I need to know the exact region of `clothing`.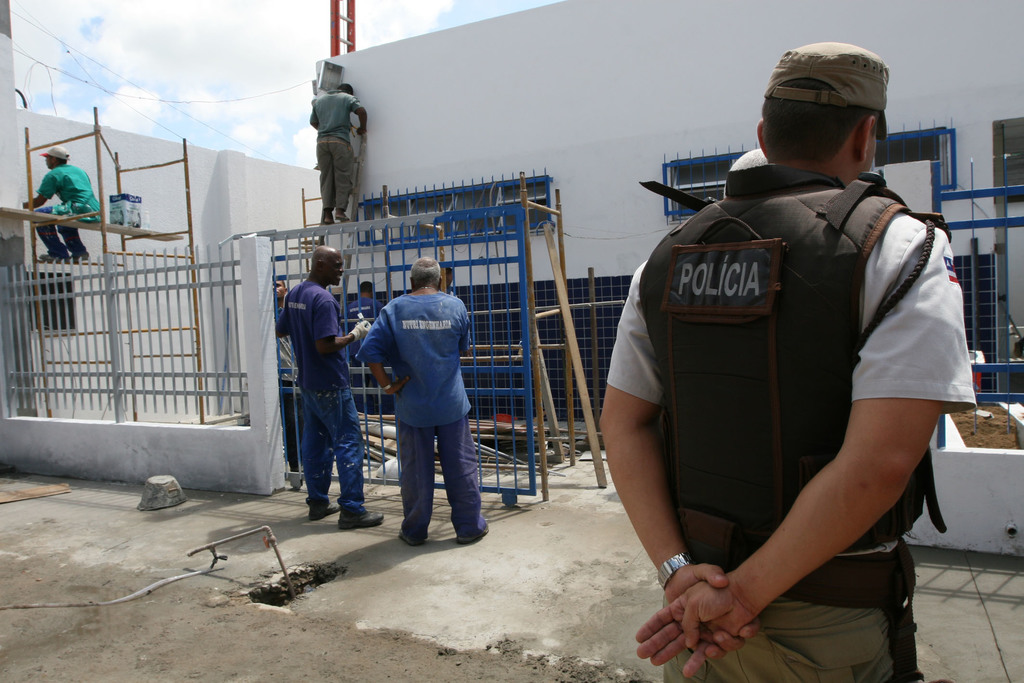
Region: left=277, top=273, right=362, bottom=523.
